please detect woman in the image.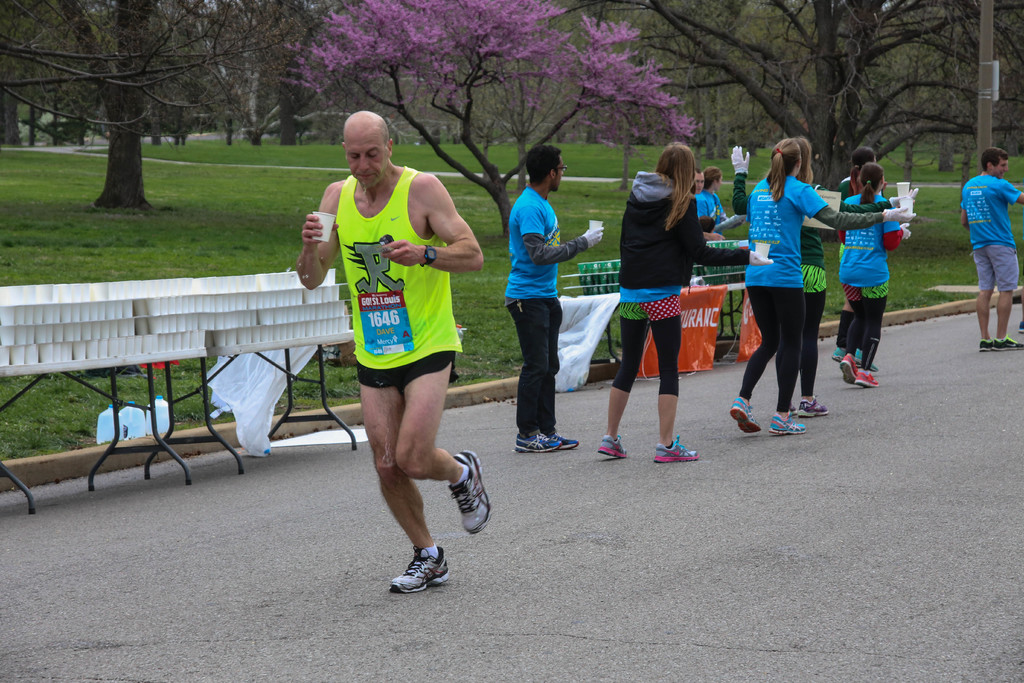
bbox=[729, 139, 905, 427].
